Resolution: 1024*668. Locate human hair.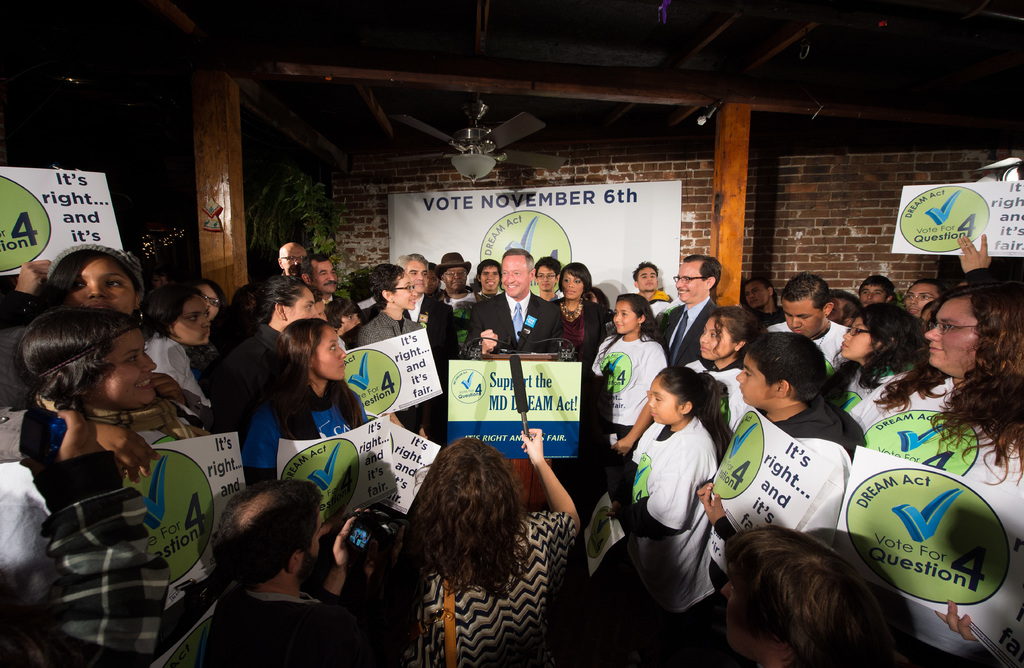
box(147, 281, 195, 338).
